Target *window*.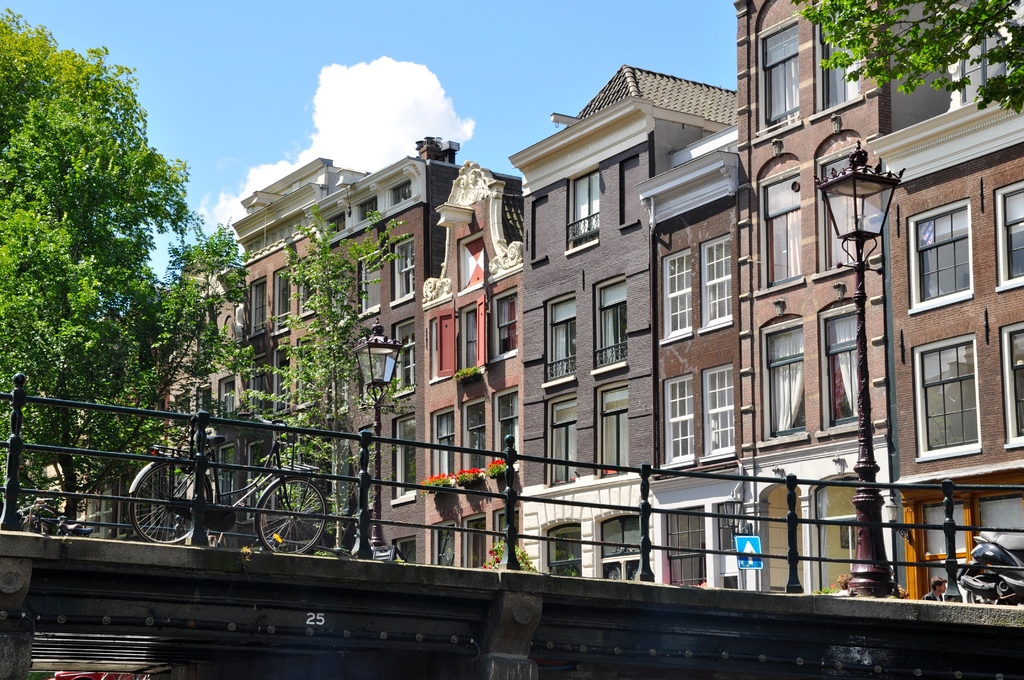
Target region: bbox=(424, 410, 454, 475).
